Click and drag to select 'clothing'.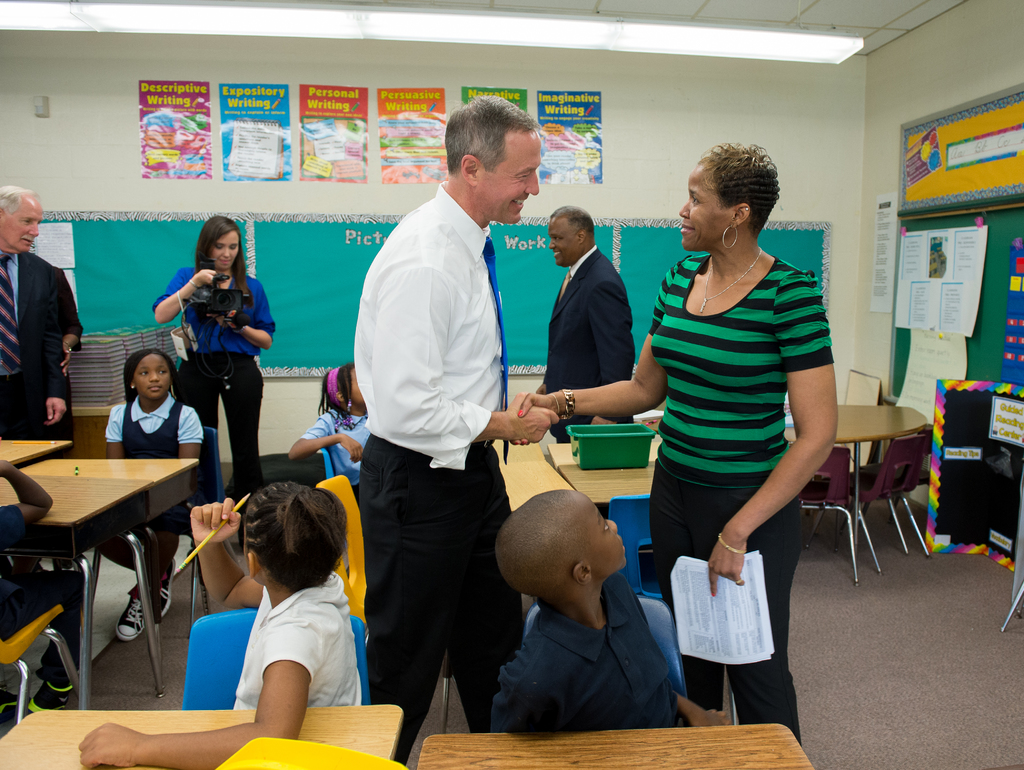
Selection: <box>127,537,161,617</box>.
